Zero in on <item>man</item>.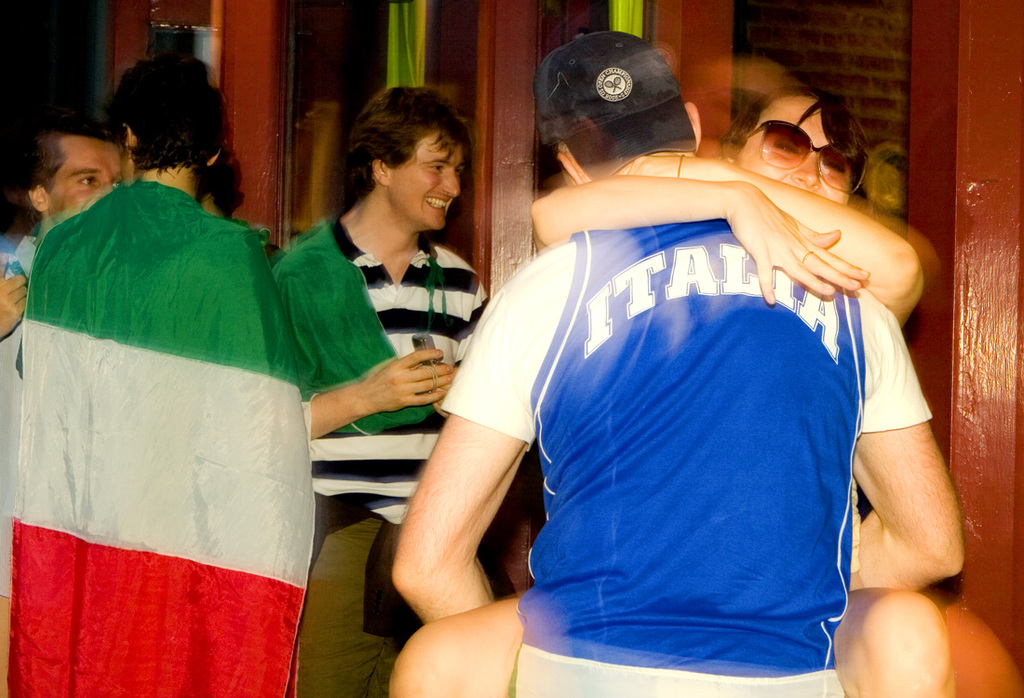
Zeroed in: (392, 29, 966, 697).
